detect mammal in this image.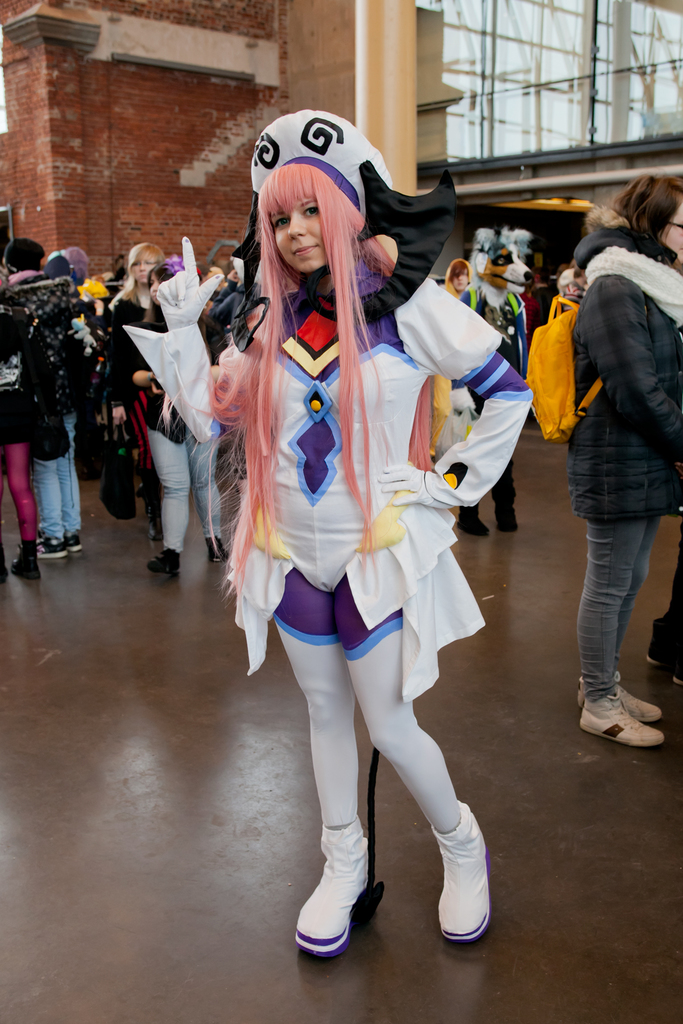
Detection: 574:174:682:744.
